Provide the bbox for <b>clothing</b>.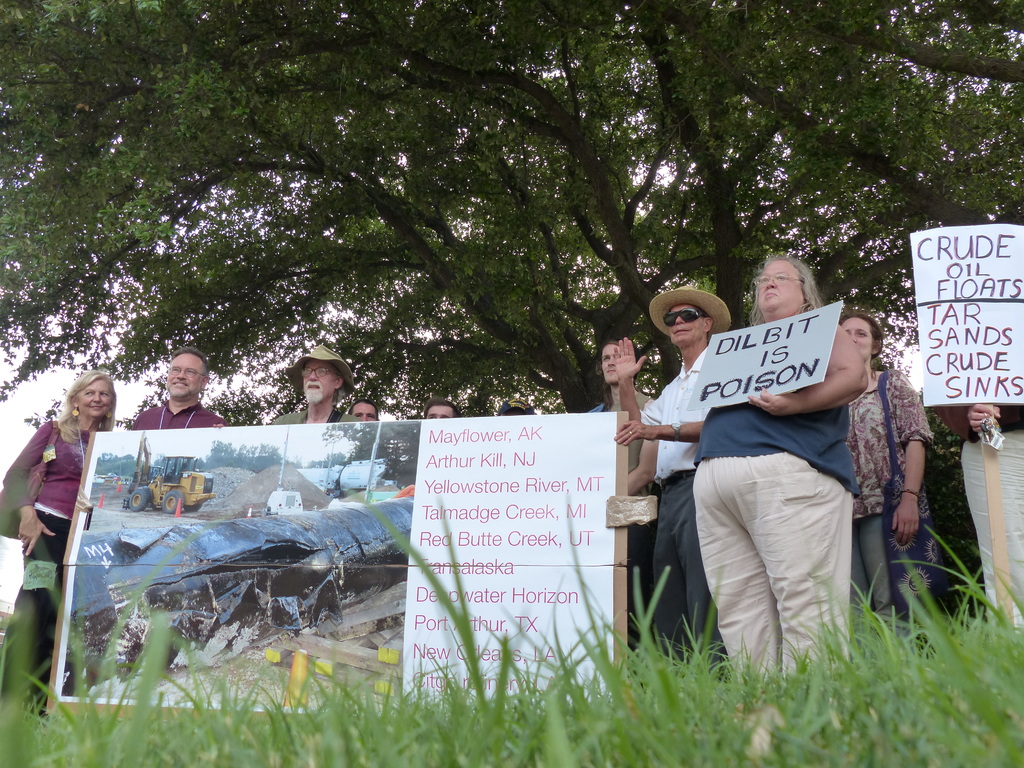
<region>676, 342, 884, 666</region>.
